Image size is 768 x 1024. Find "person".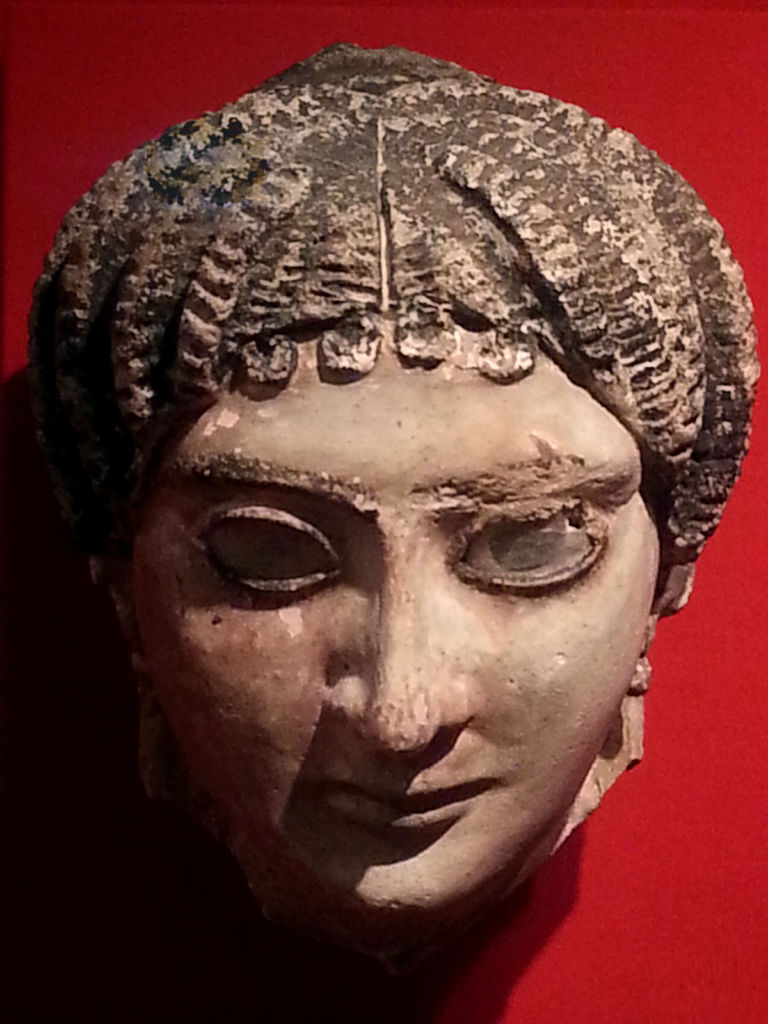
17 43 765 948.
